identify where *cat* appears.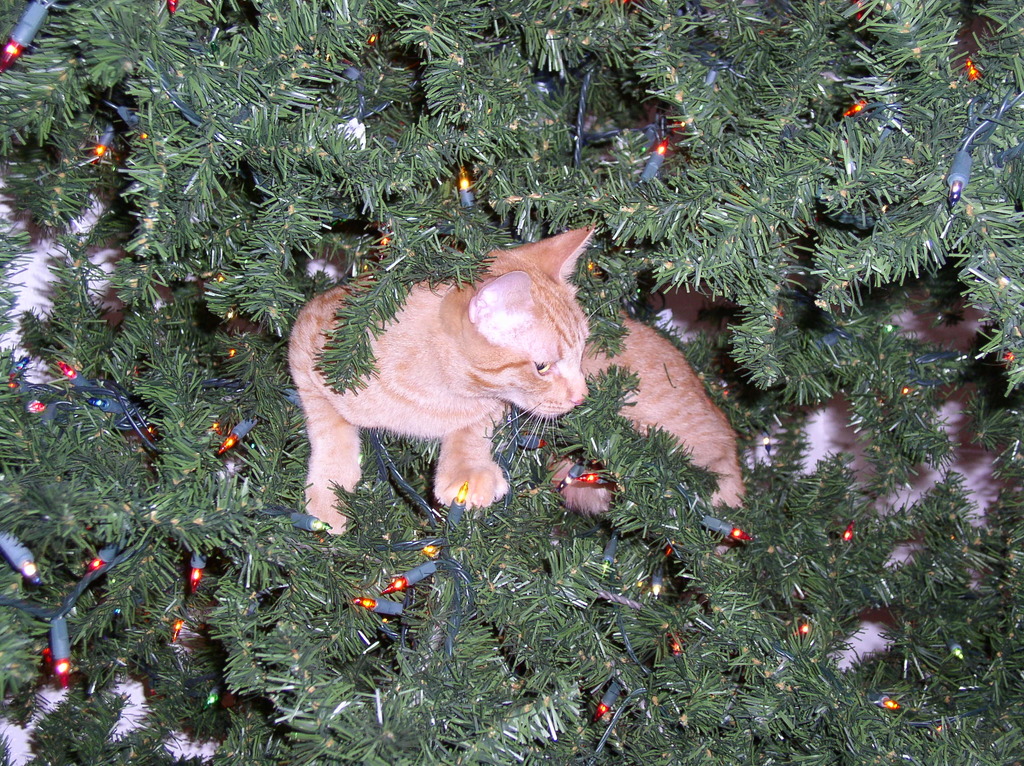
Appears at locate(528, 304, 754, 536).
